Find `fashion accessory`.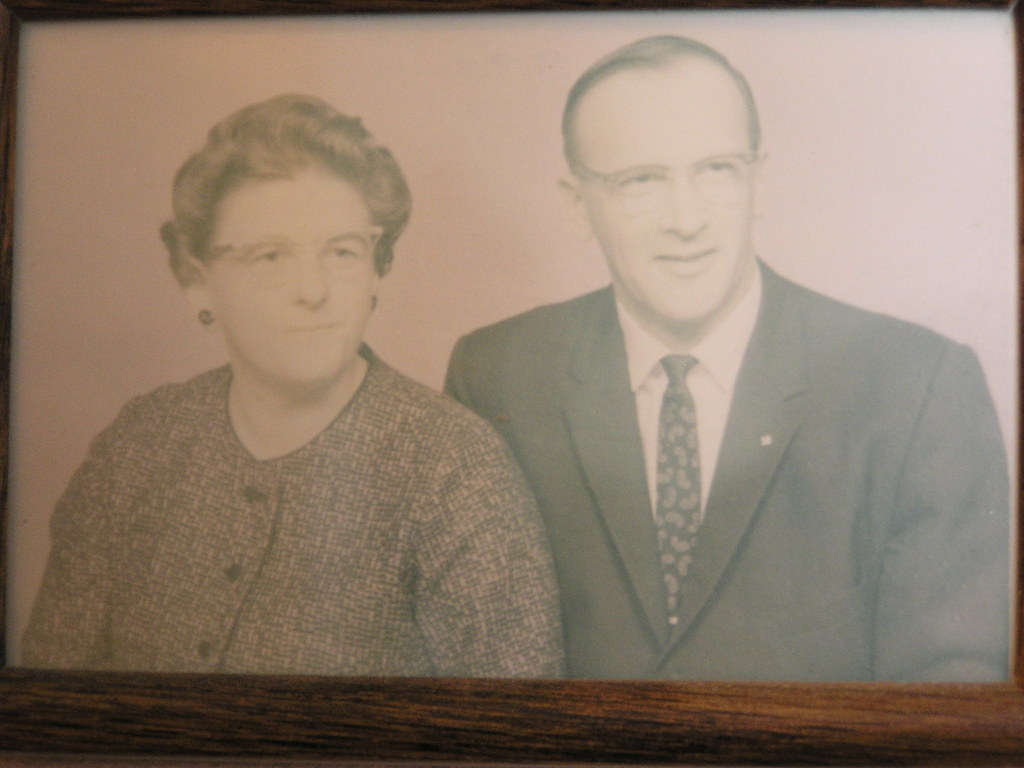
BBox(198, 311, 209, 326).
